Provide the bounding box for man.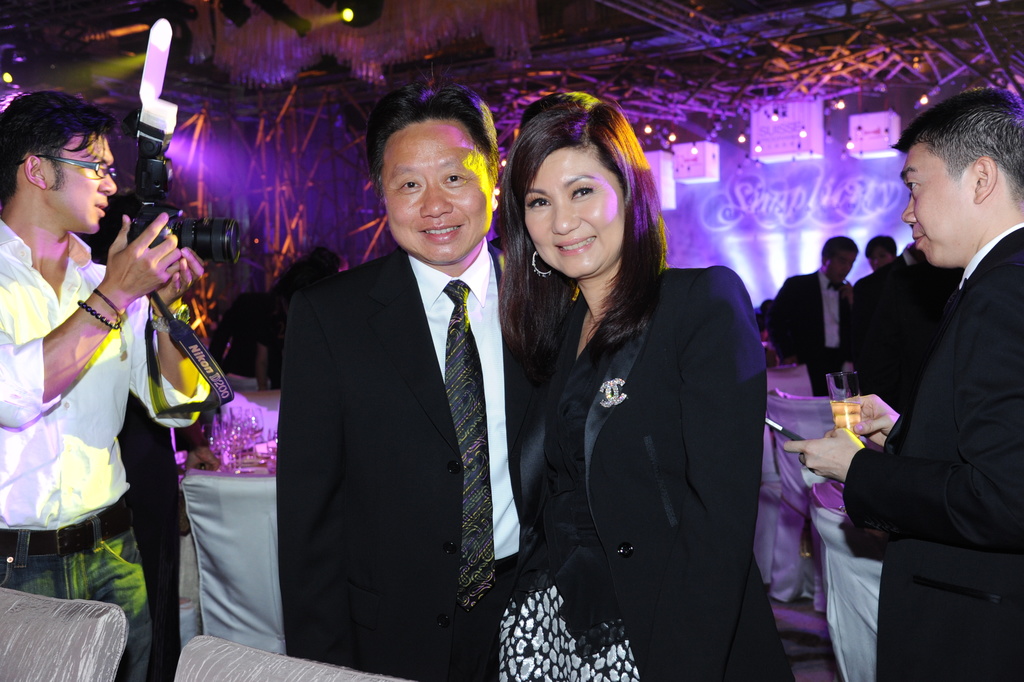
locate(765, 236, 861, 380).
